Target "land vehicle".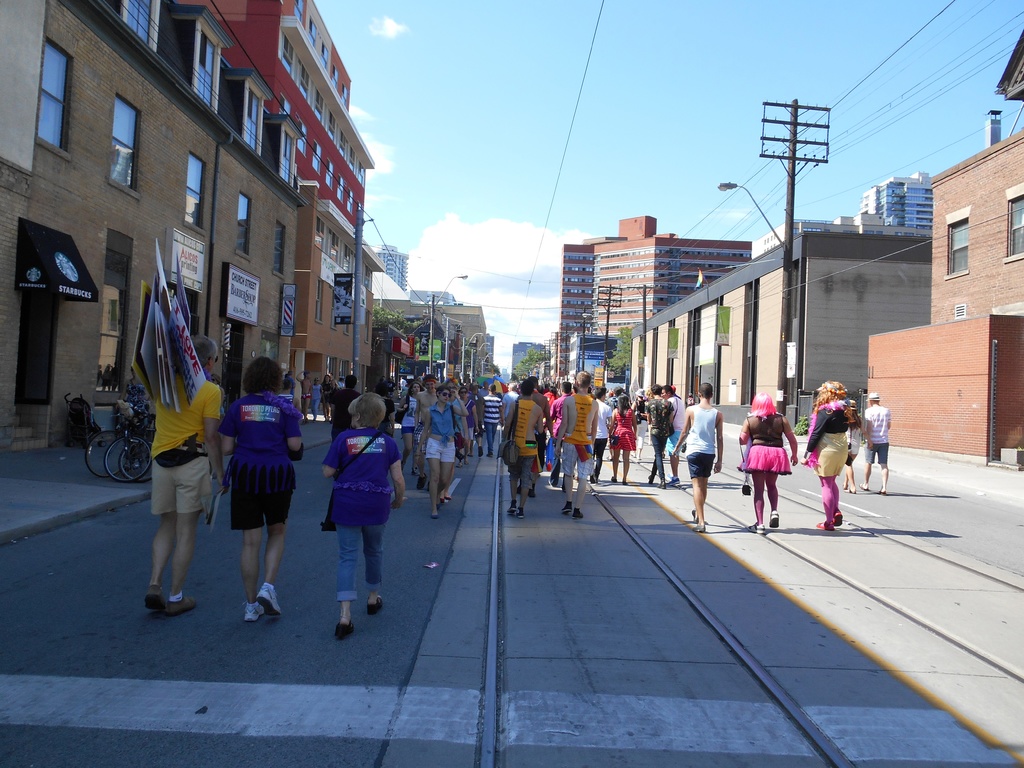
Target region: pyautogui.locateOnScreen(65, 397, 90, 445).
